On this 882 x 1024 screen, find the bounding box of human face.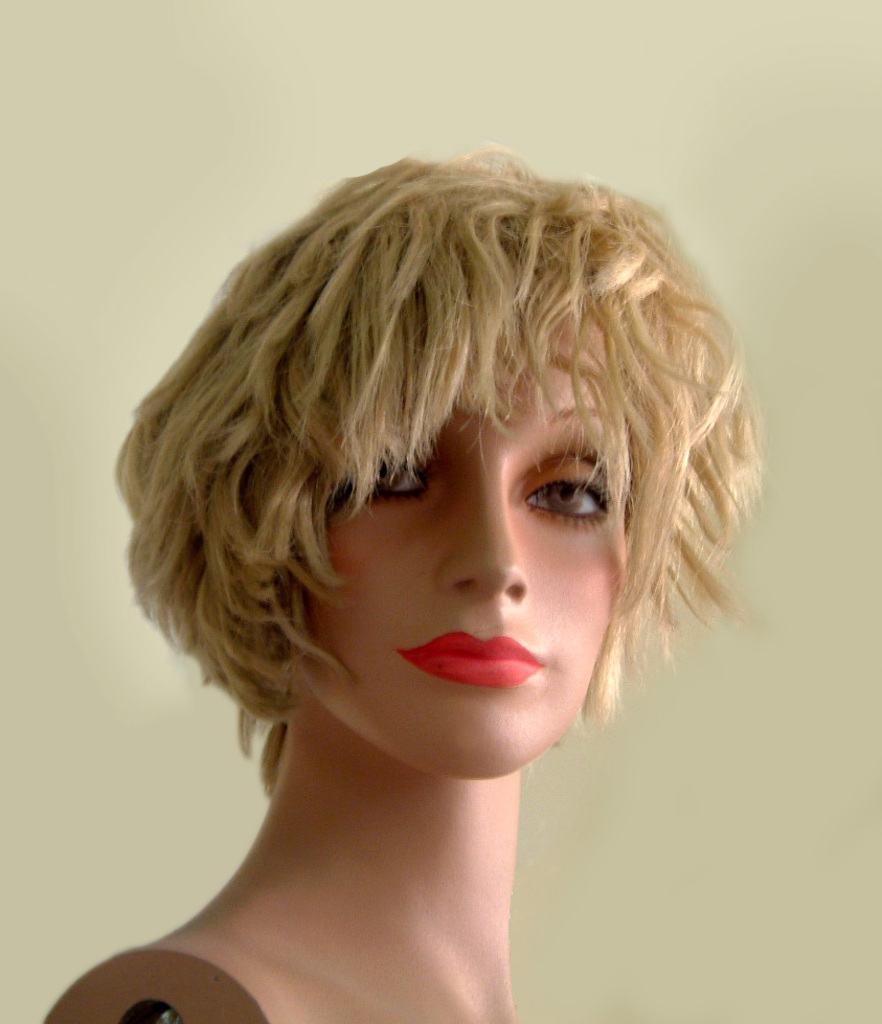
Bounding box: rect(295, 331, 620, 770).
